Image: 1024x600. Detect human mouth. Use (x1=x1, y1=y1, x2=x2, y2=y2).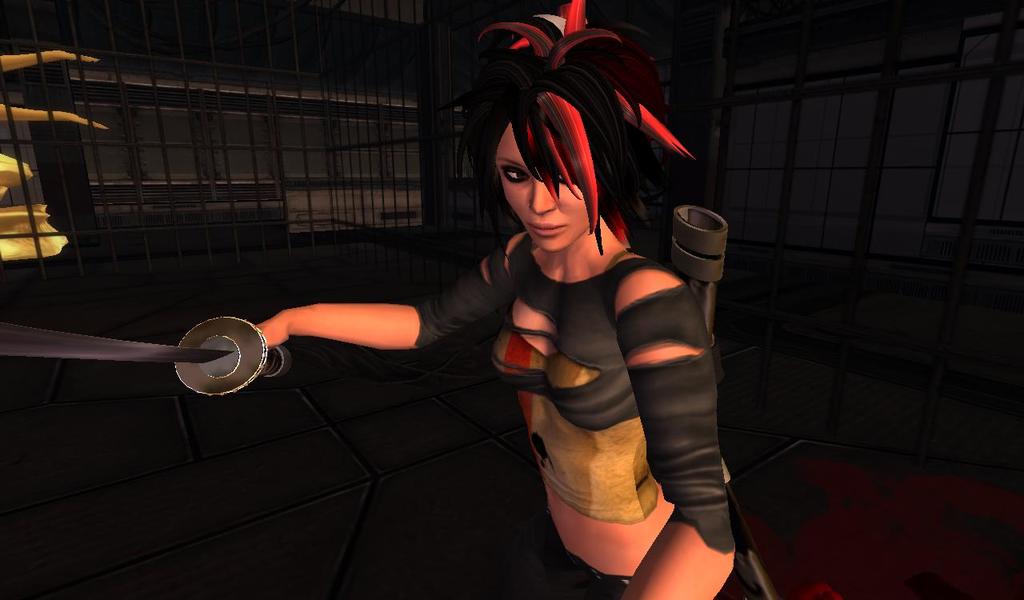
(x1=529, y1=224, x2=570, y2=234).
